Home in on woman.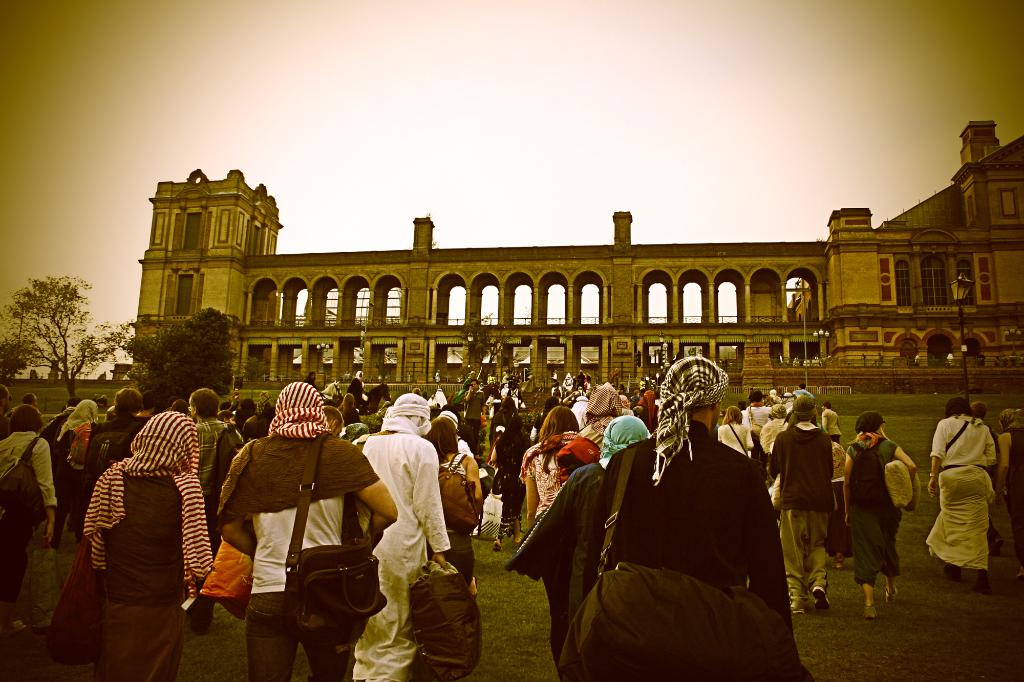
Homed in at pyautogui.locateOnScreen(219, 383, 399, 681).
